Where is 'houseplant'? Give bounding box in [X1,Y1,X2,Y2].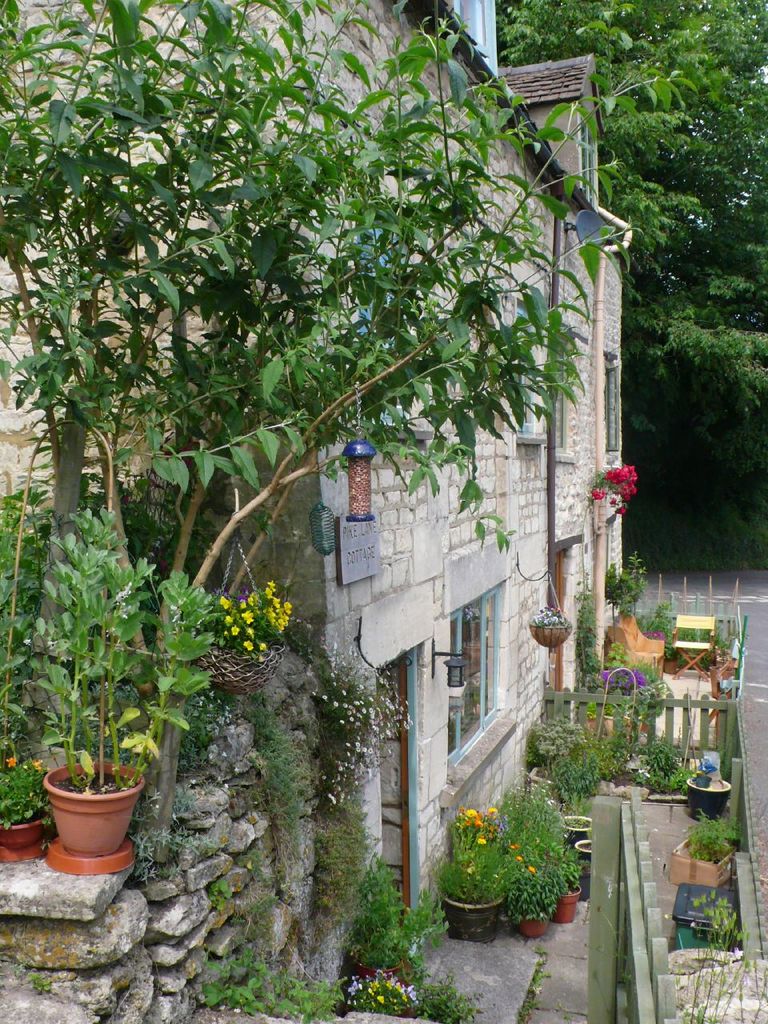
[599,547,640,665].
